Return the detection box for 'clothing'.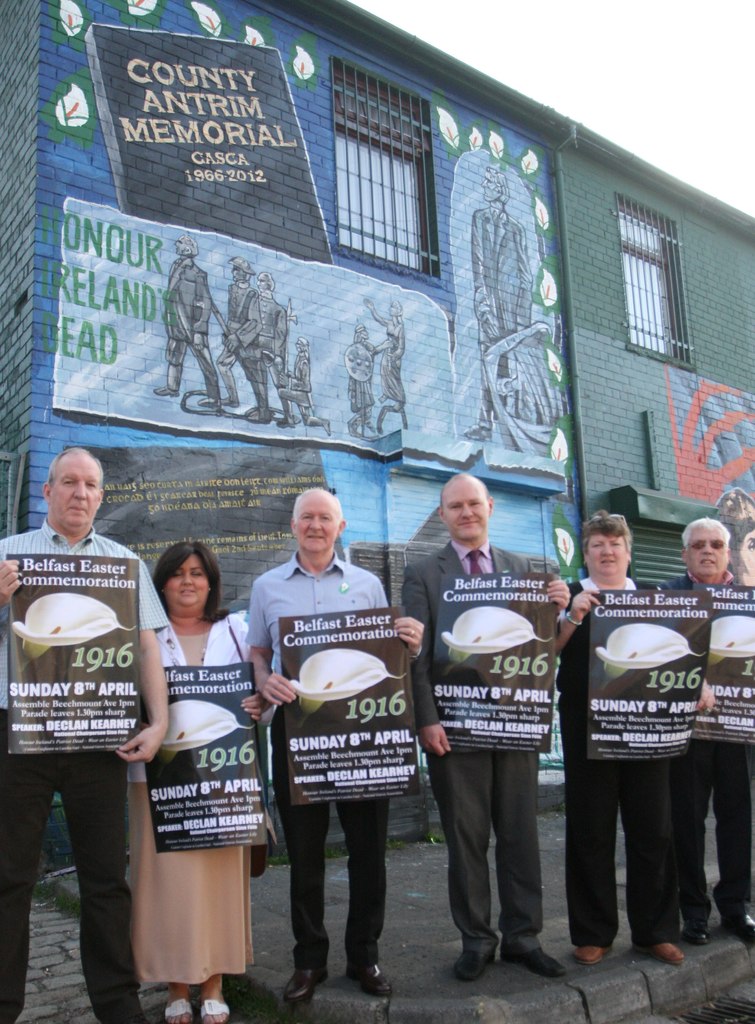
detection(278, 350, 314, 426).
